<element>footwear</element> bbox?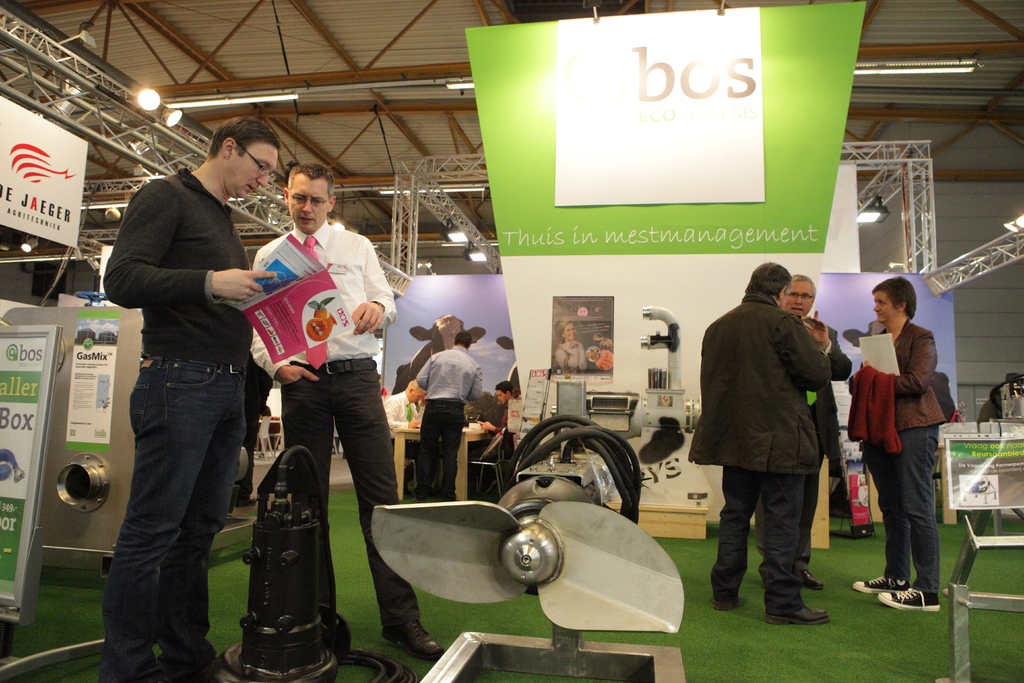
x1=798 y1=563 x2=823 y2=592
